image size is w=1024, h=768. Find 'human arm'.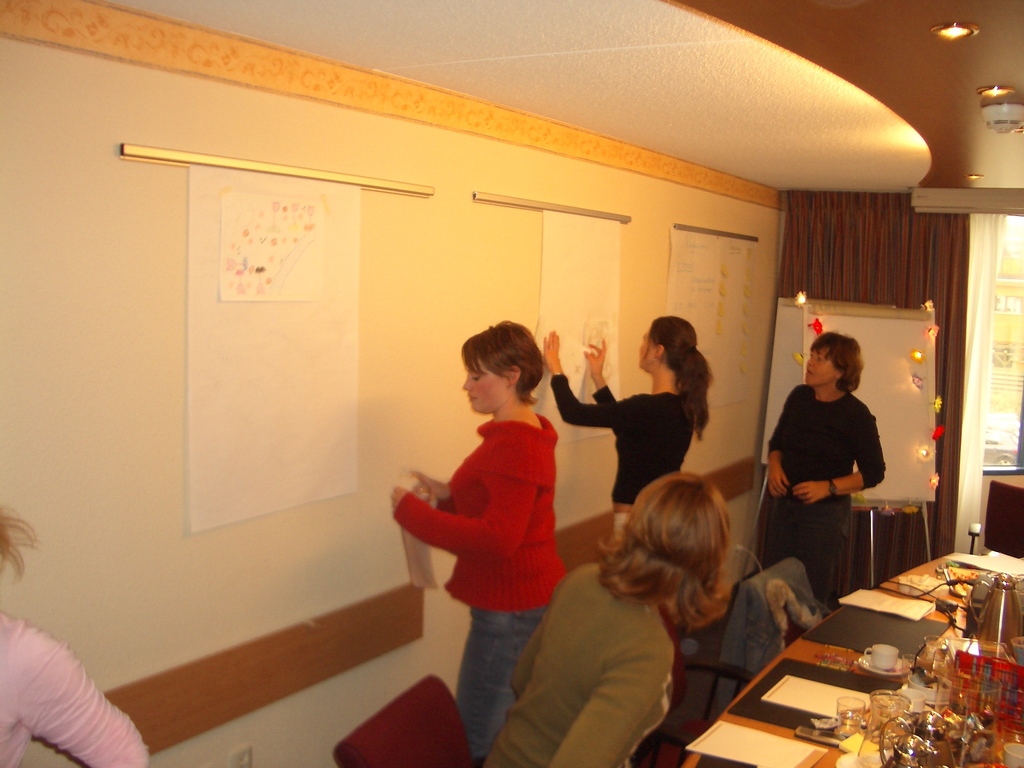
locate(541, 644, 674, 767).
